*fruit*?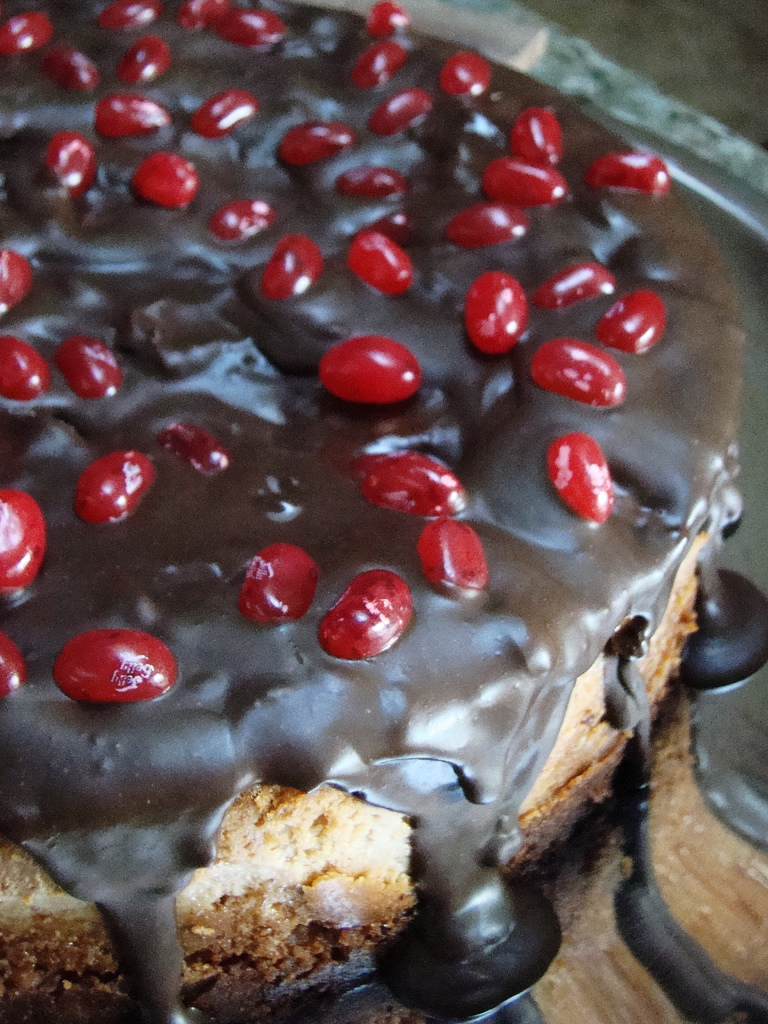
<box>92,95,177,145</box>
